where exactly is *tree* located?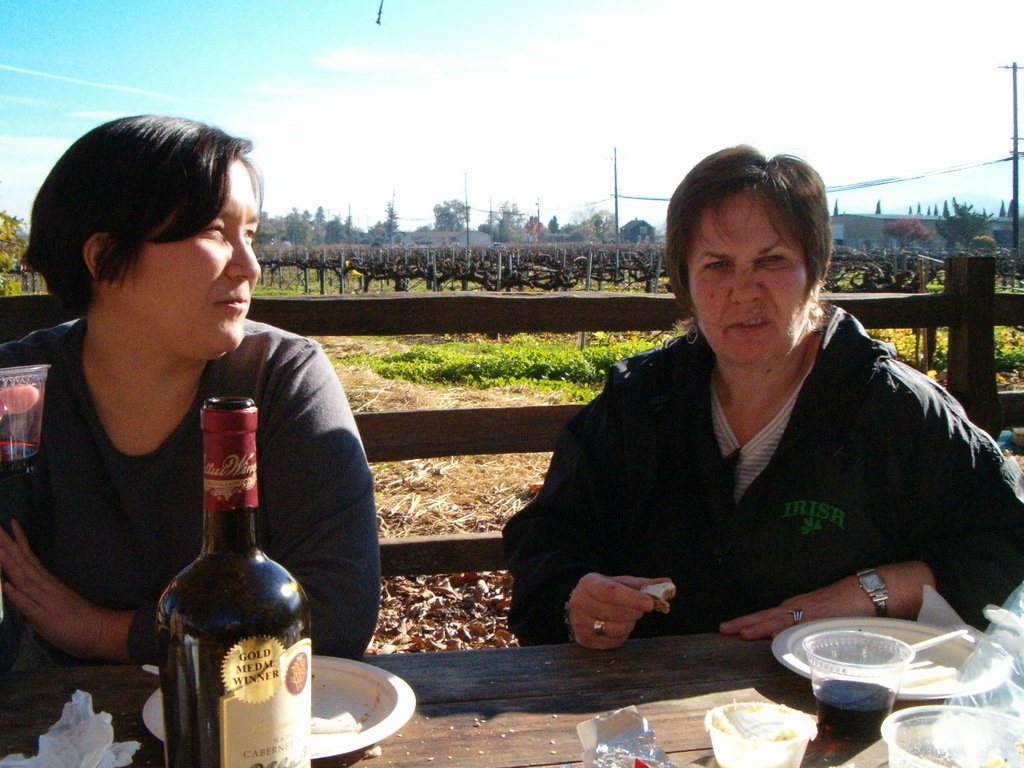
Its bounding box is (614,220,655,244).
